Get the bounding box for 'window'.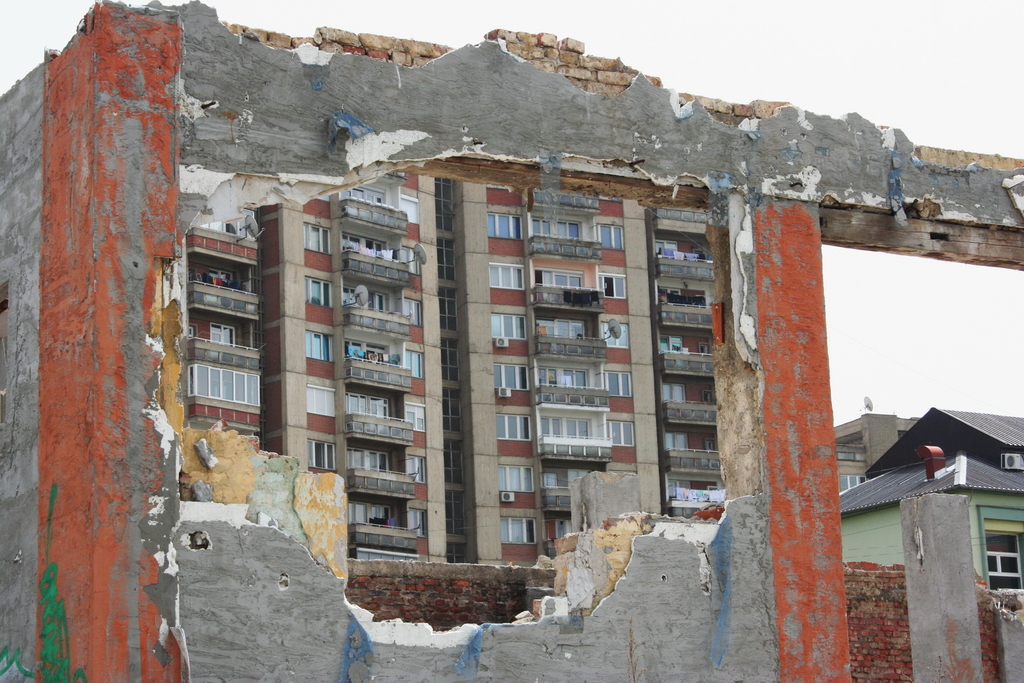
select_region(306, 438, 340, 474).
